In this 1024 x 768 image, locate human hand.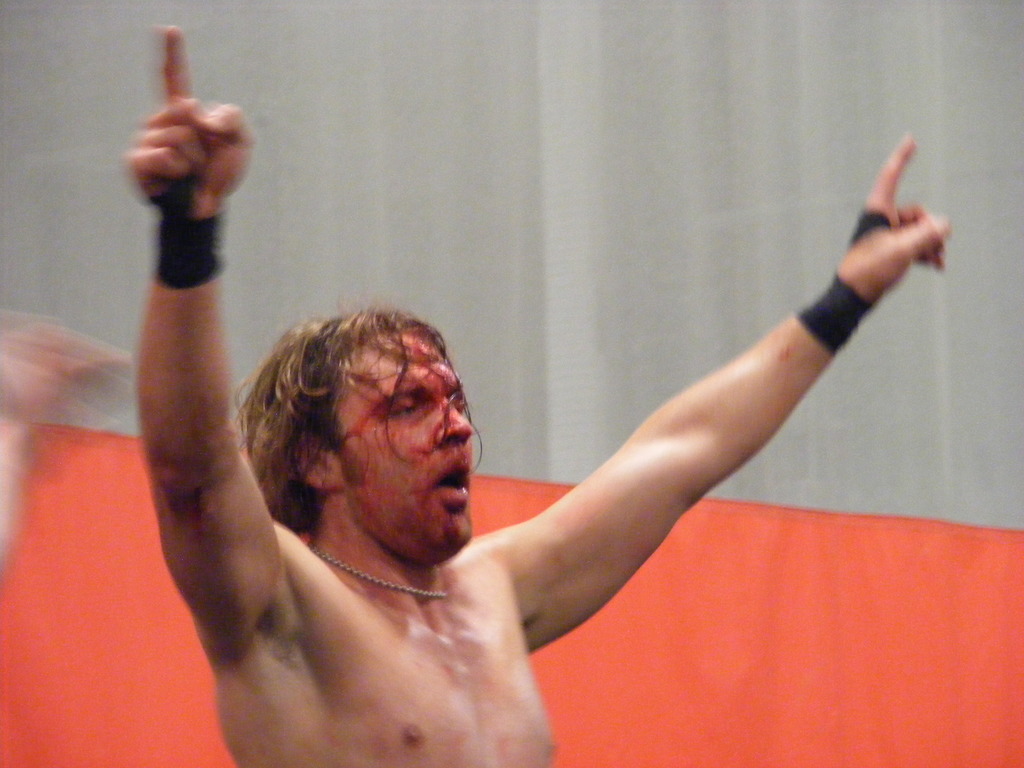
Bounding box: region(121, 23, 255, 212).
